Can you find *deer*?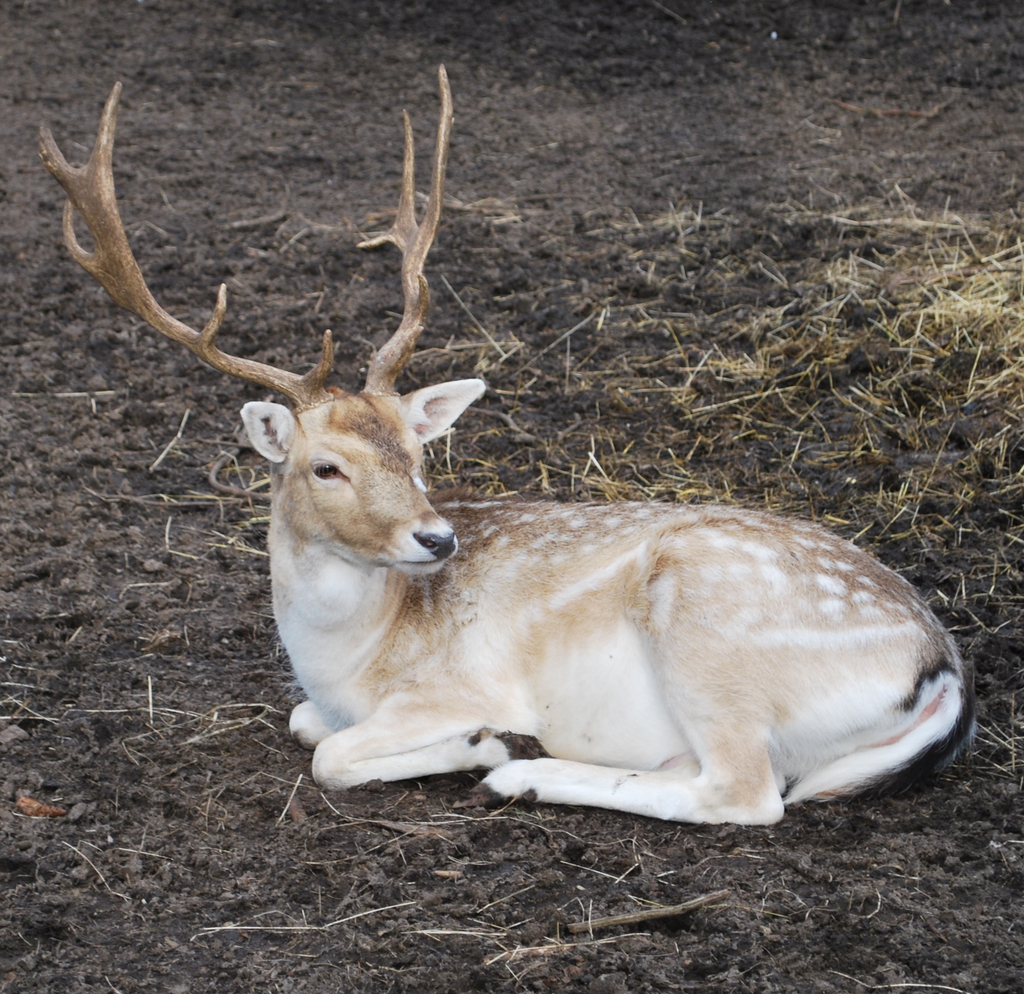
Yes, bounding box: pyautogui.locateOnScreen(30, 62, 981, 827).
